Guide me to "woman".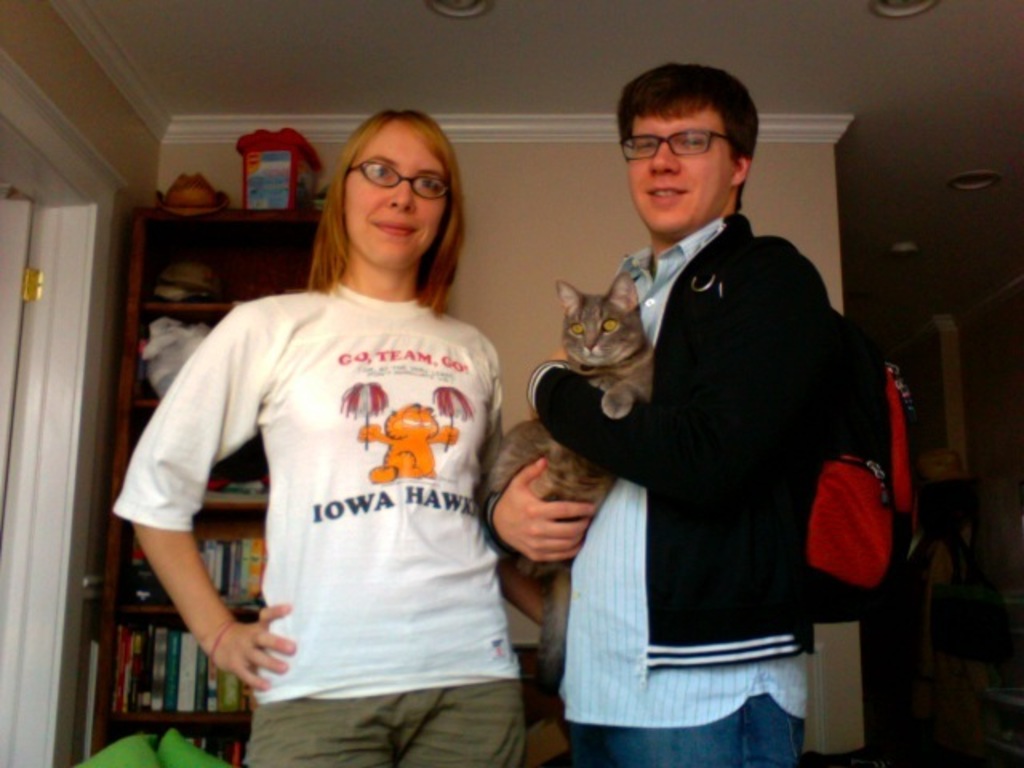
Guidance: [126, 104, 515, 767].
